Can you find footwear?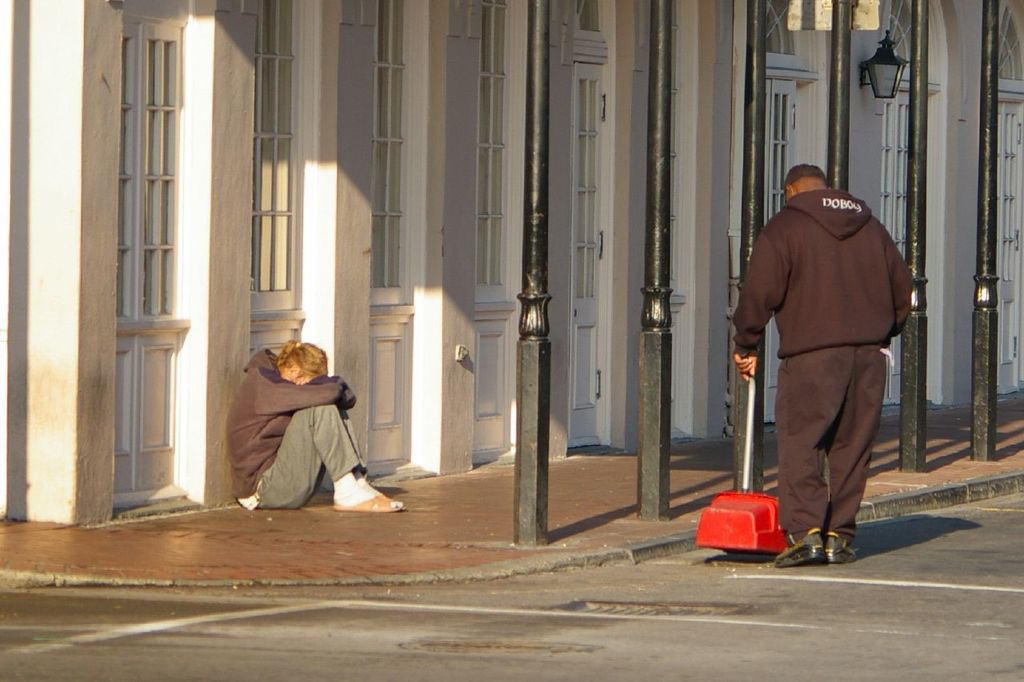
Yes, bounding box: rect(820, 530, 852, 562).
